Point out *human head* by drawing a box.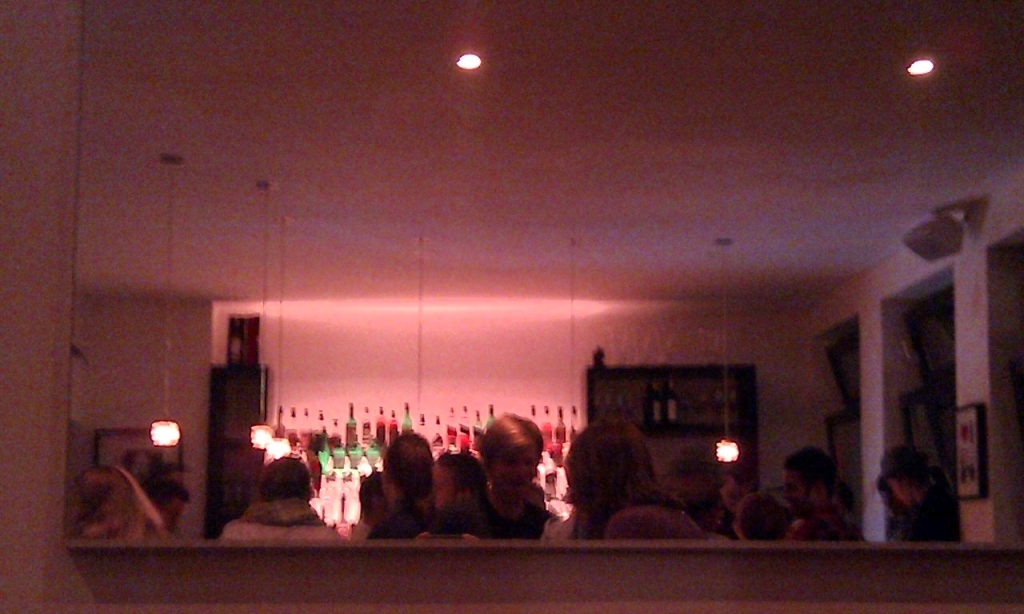
bbox(253, 455, 309, 505).
